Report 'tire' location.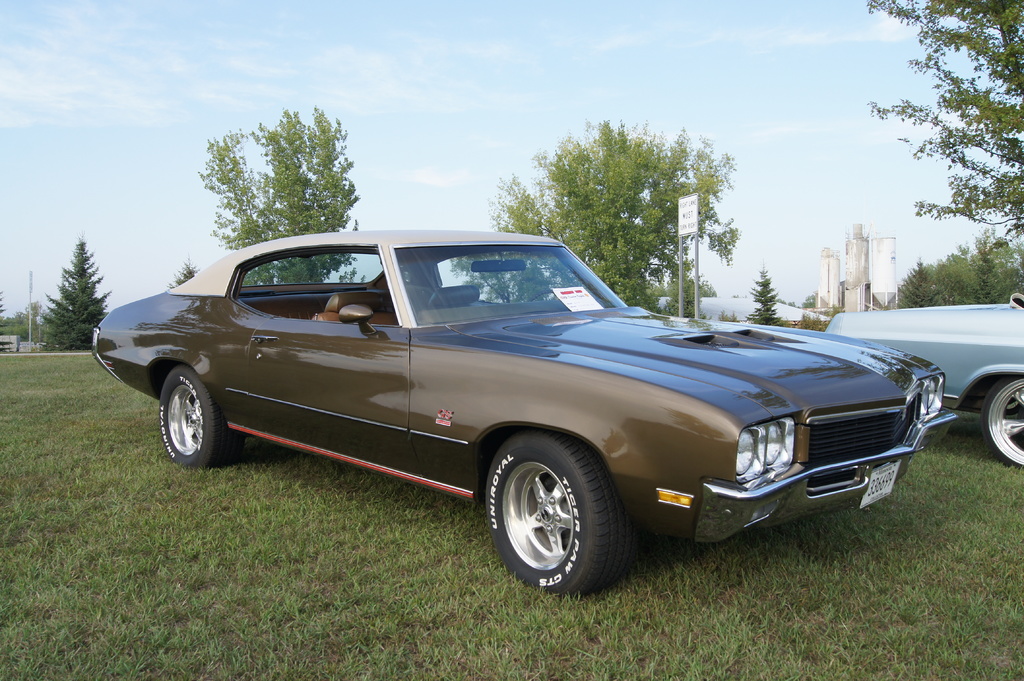
Report: (155, 364, 247, 473).
